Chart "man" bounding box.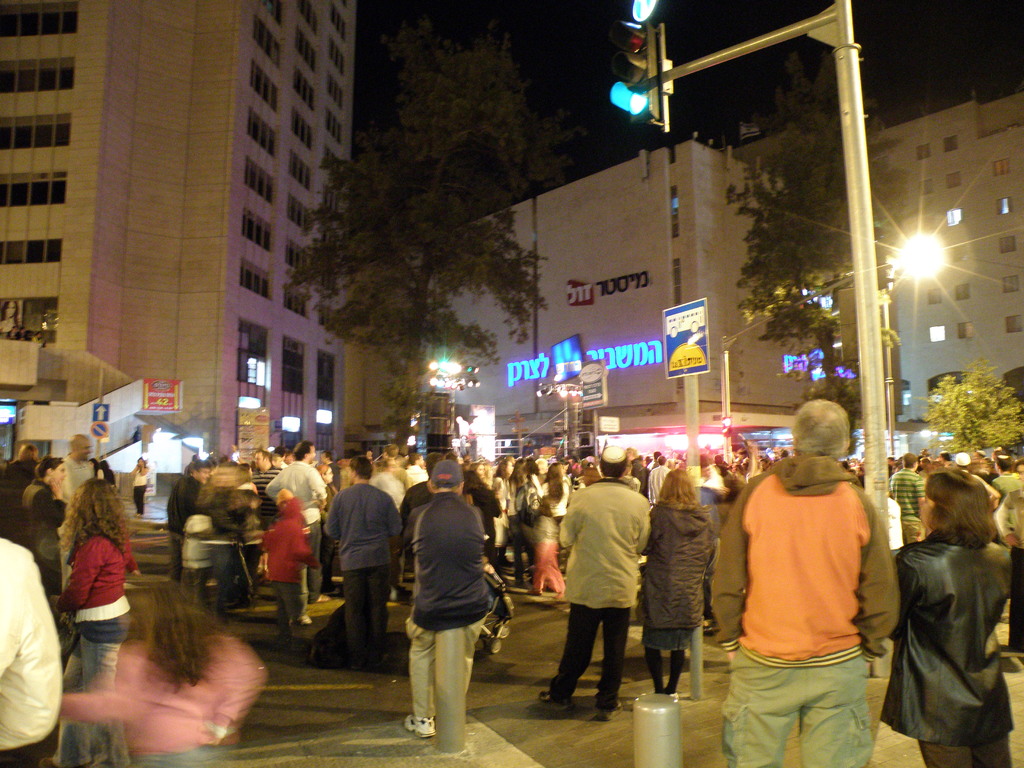
Charted: bbox(403, 449, 431, 486).
